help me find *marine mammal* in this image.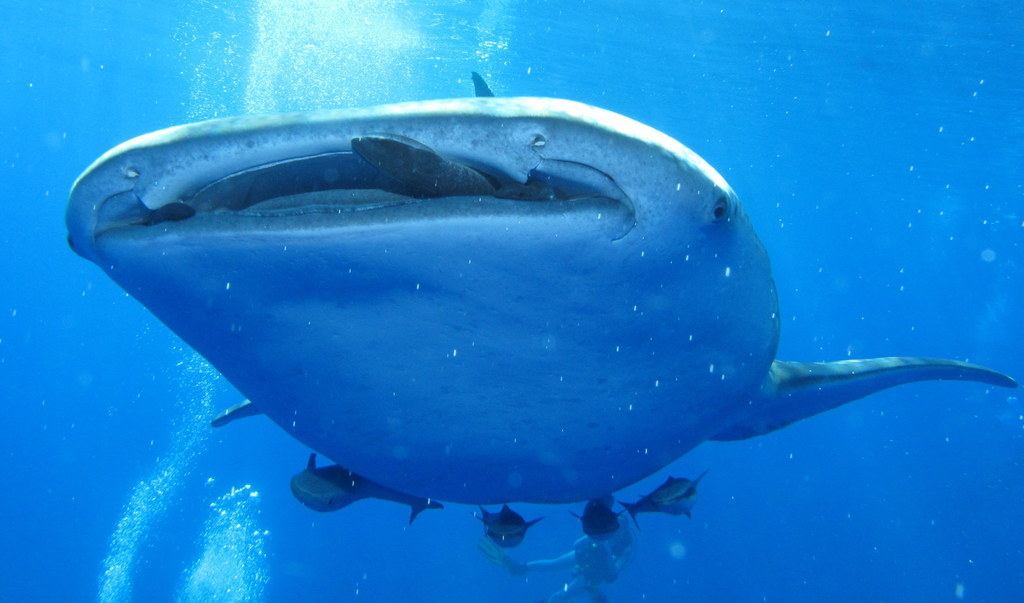
Found it: bbox(13, 110, 996, 566).
